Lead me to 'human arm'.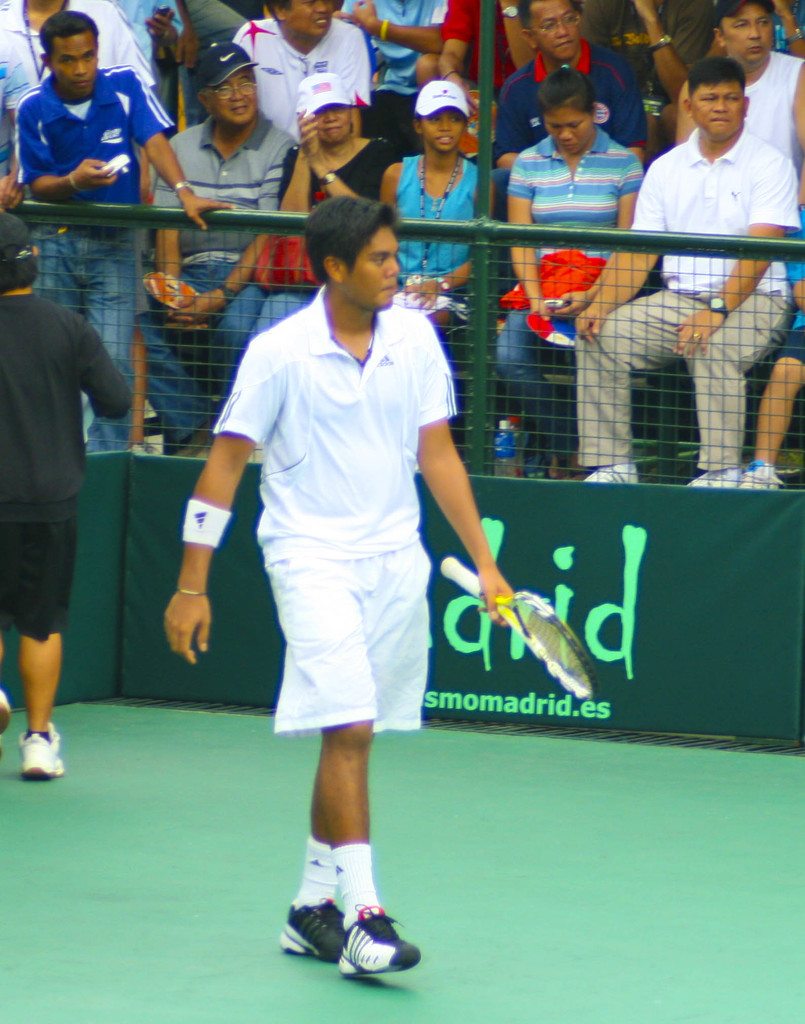
Lead to [578, 161, 671, 342].
